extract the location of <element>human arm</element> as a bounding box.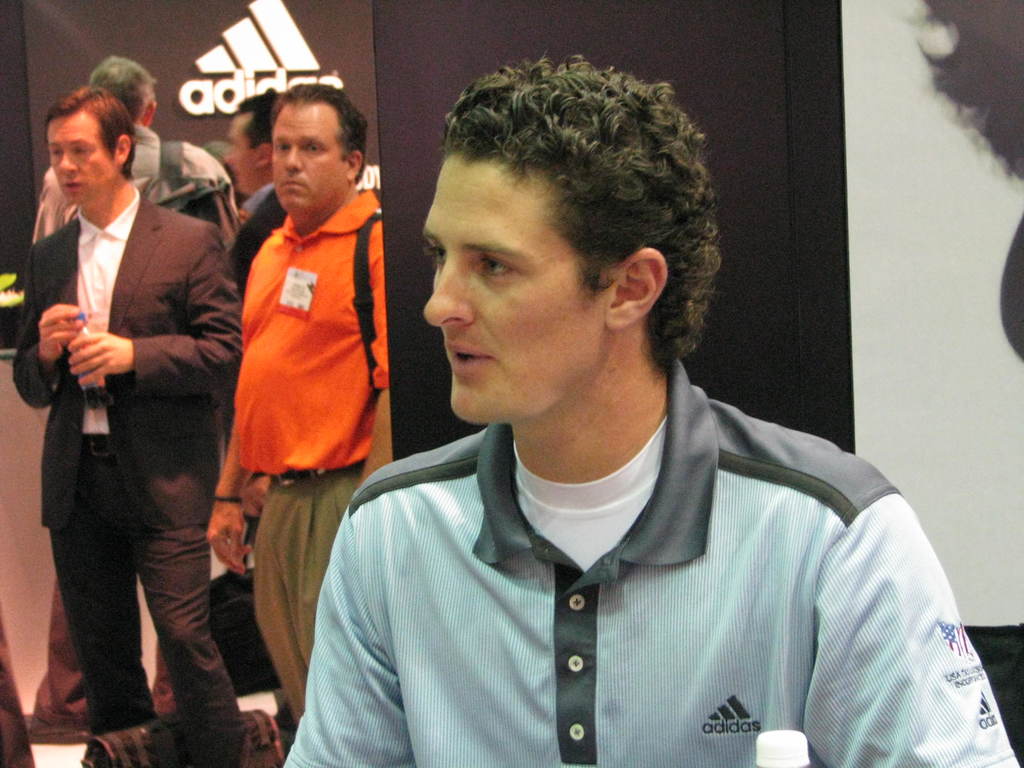
{"left": 280, "top": 500, "right": 423, "bottom": 765}.
